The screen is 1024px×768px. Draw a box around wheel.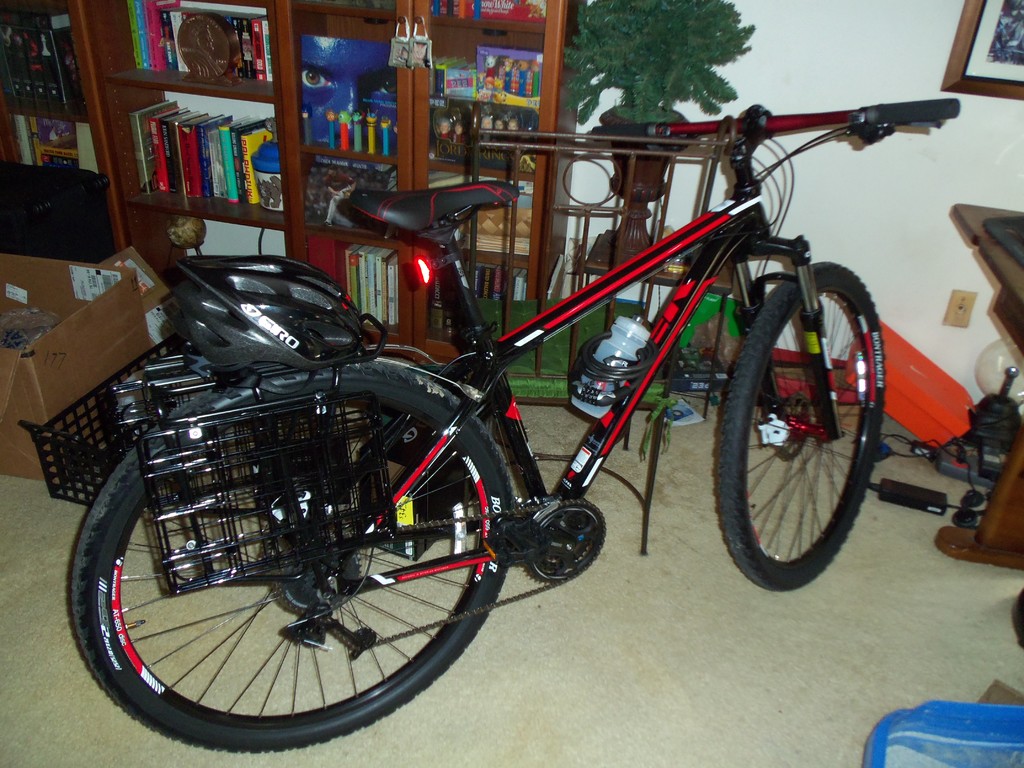
box(716, 261, 887, 592).
